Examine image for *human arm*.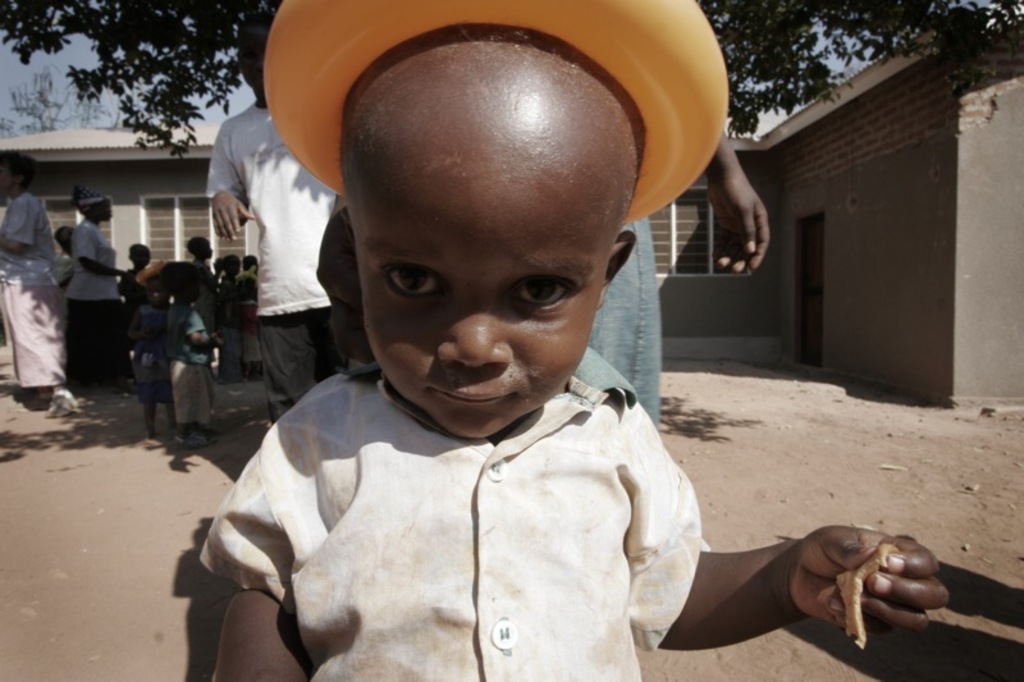
Examination result: x1=0, y1=197, x2=35, y2=255.
